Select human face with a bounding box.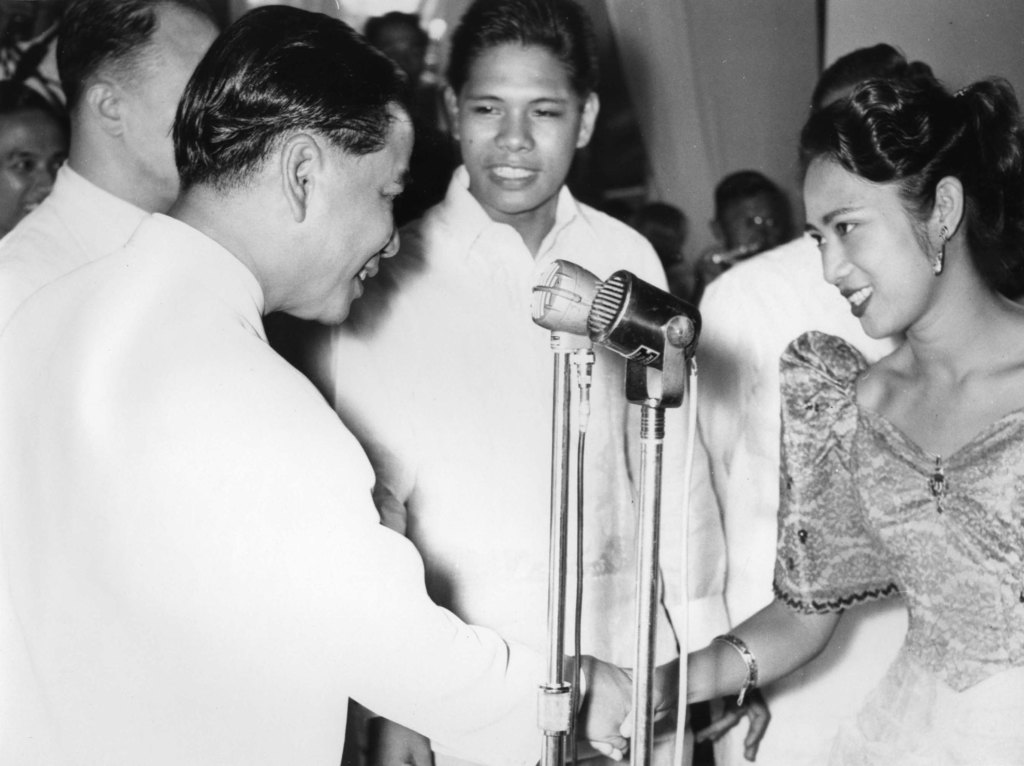
[315, 108, 418, 323].
